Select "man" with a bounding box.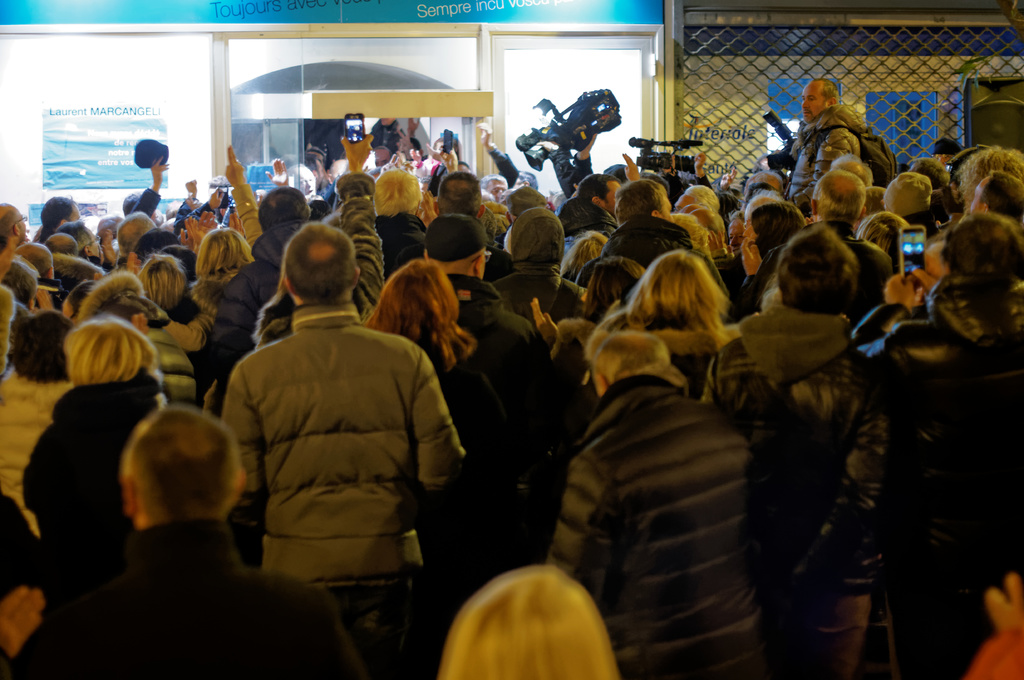
(430, 171, 516, 279).
